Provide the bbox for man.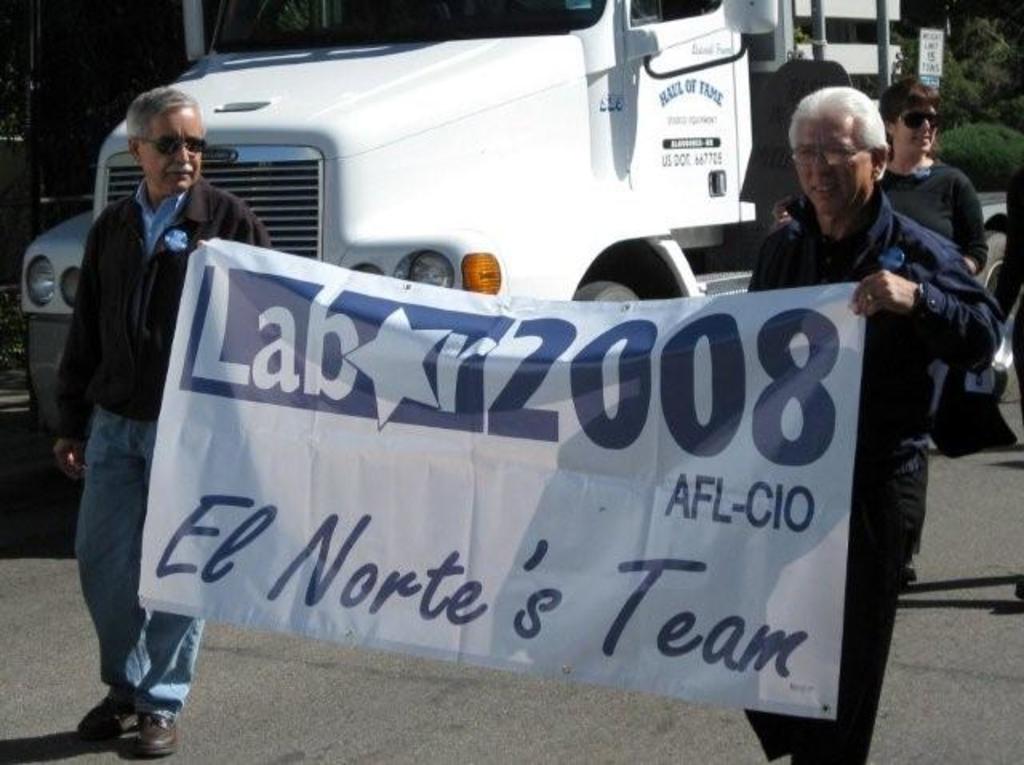
746 88 1002 763.
